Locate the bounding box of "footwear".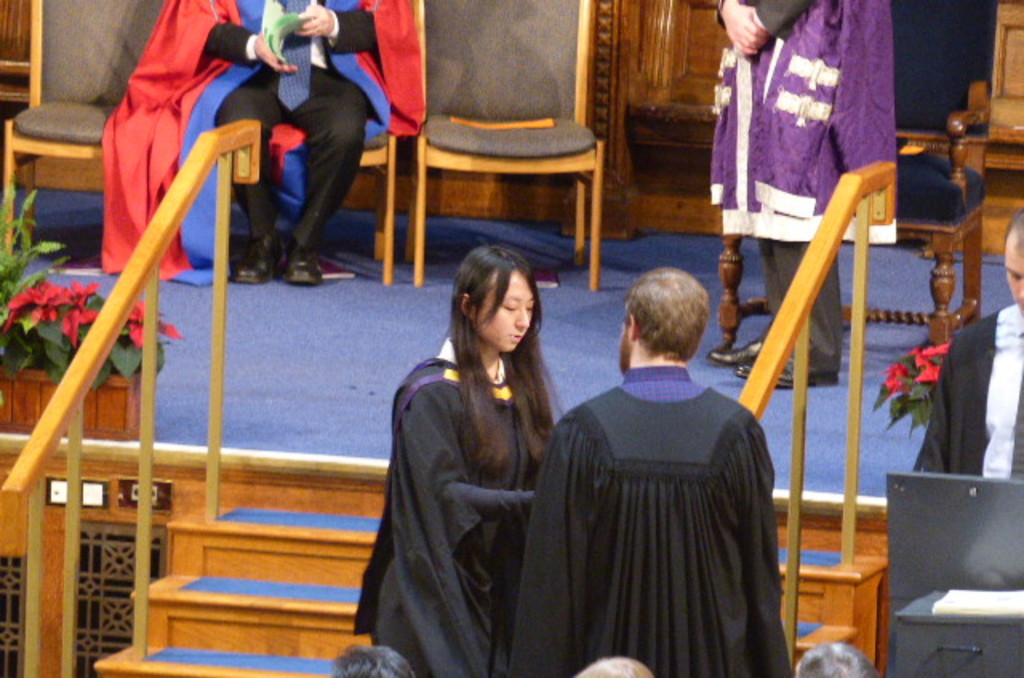
Bounding box: 757 355 848 387.
